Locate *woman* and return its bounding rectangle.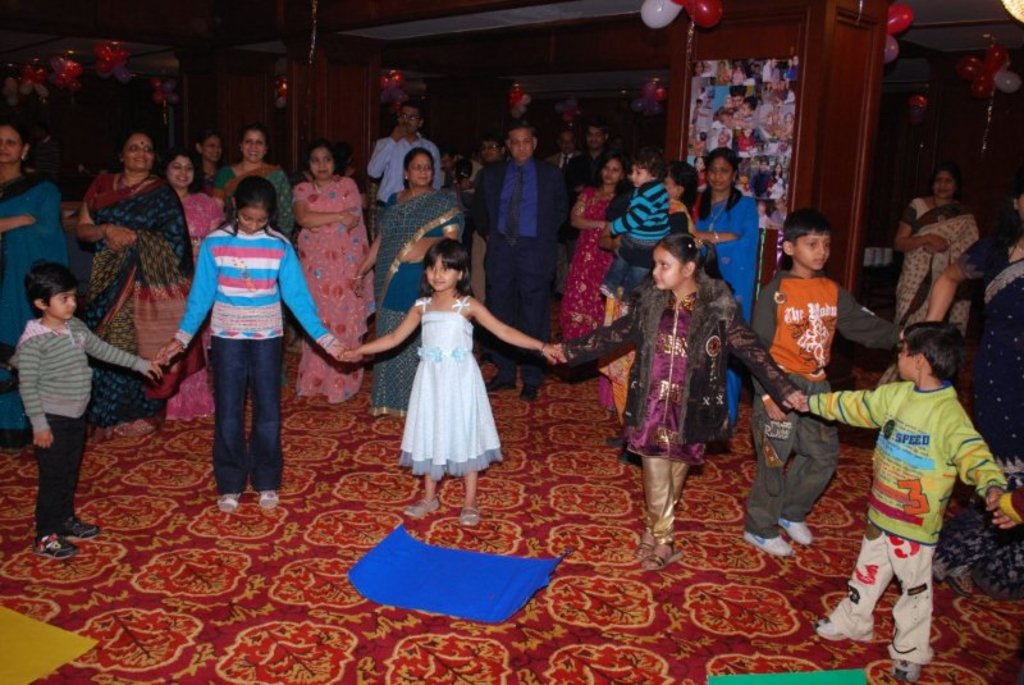
<box>0,122,86,433</box>.
